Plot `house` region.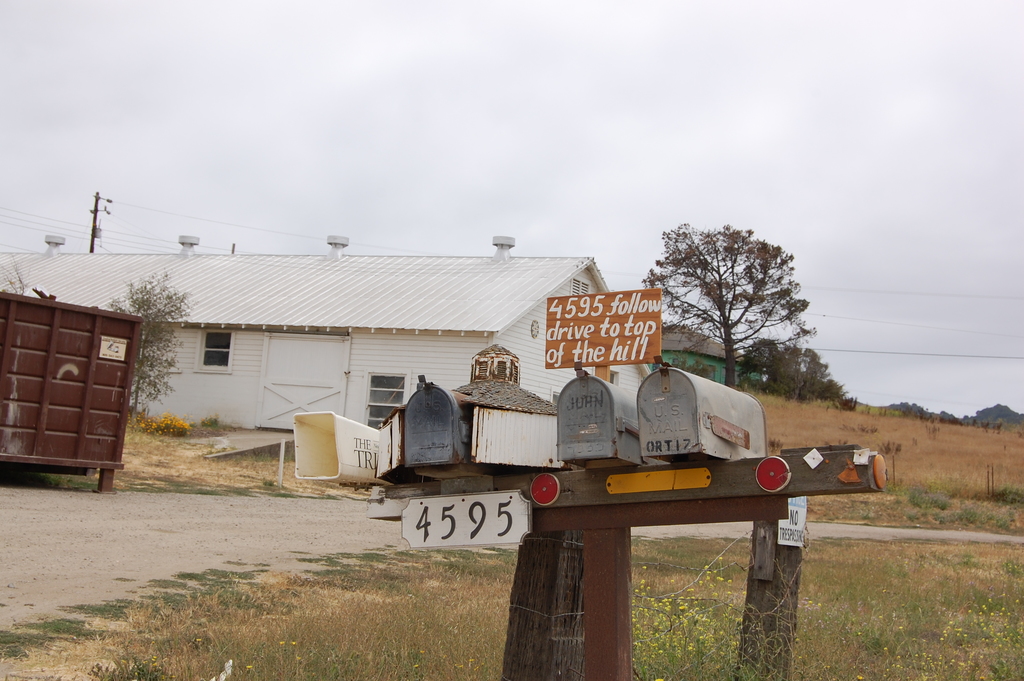
Plotted at 652,325,767,389.
